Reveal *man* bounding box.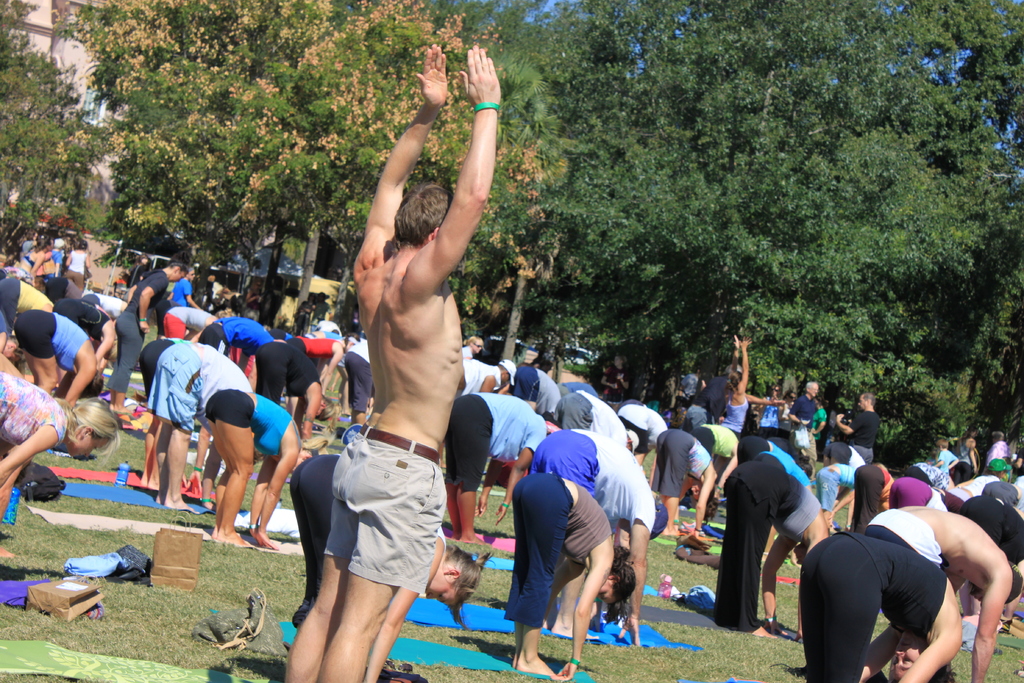
Revealed: Rect(457, 361, 517, 391).
